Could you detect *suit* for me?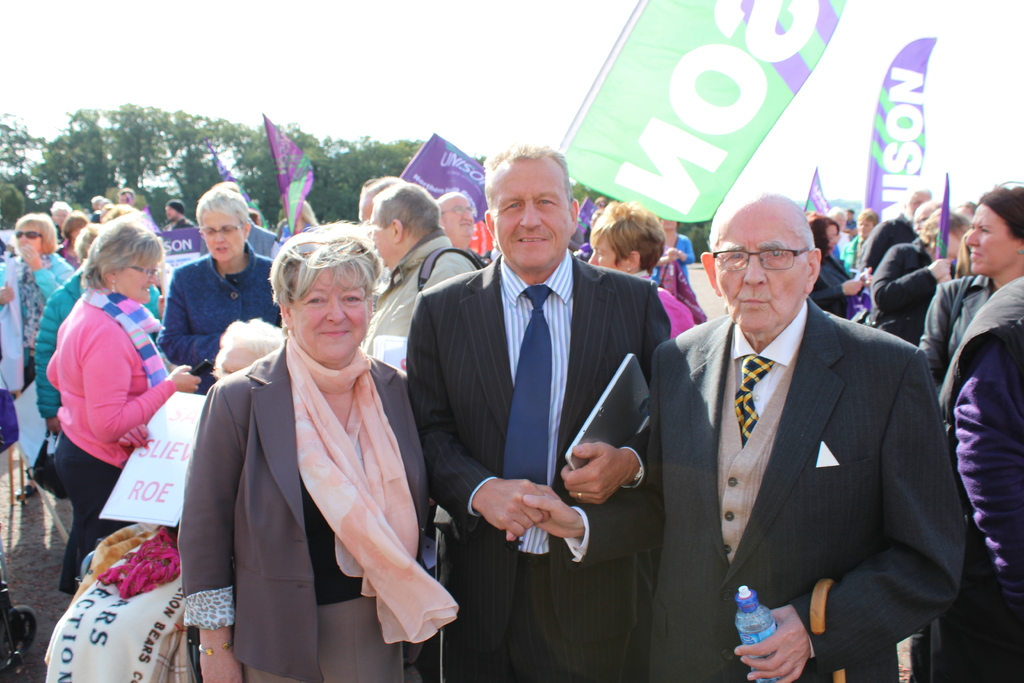
Detection result: <bbox>180, 336, 431, 682</bbox>.
